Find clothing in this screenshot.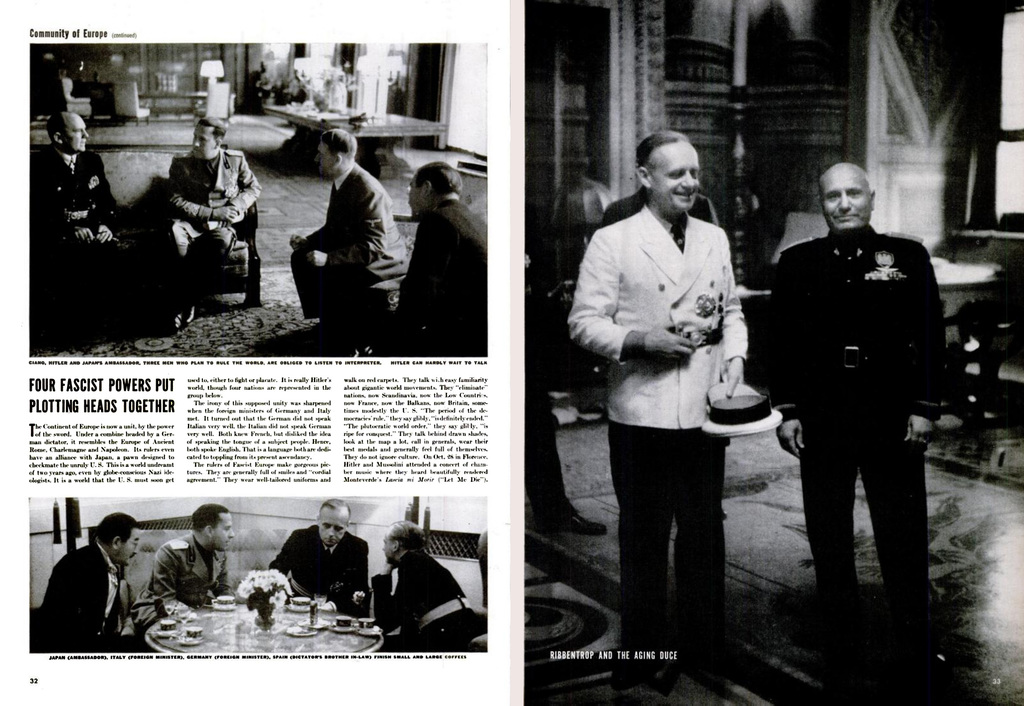
The bounding box for clothing is region(393, 199, 488, 349).
